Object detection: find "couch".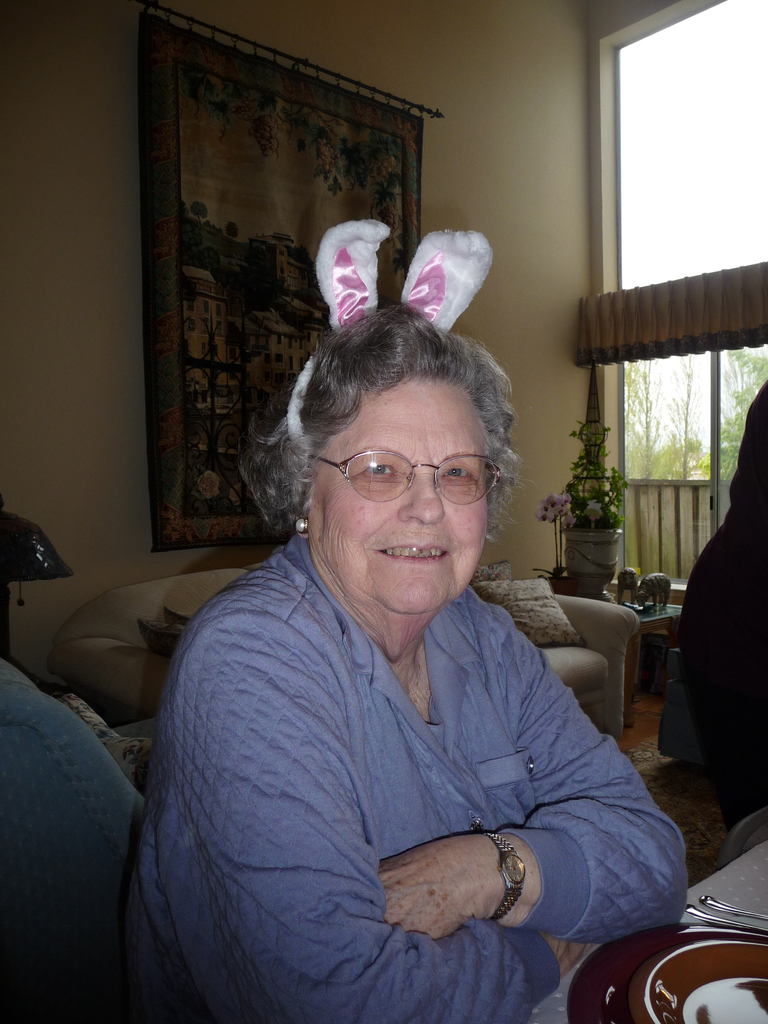
[26,554,655,798].
